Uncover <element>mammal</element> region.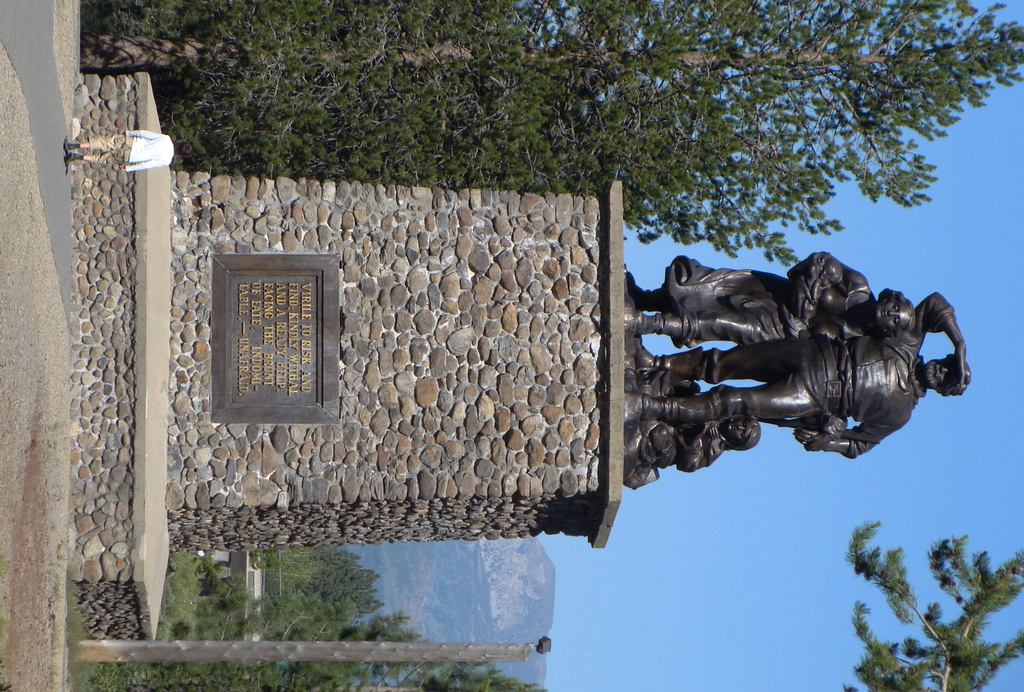
Uncovered: (617,253,919,348).
